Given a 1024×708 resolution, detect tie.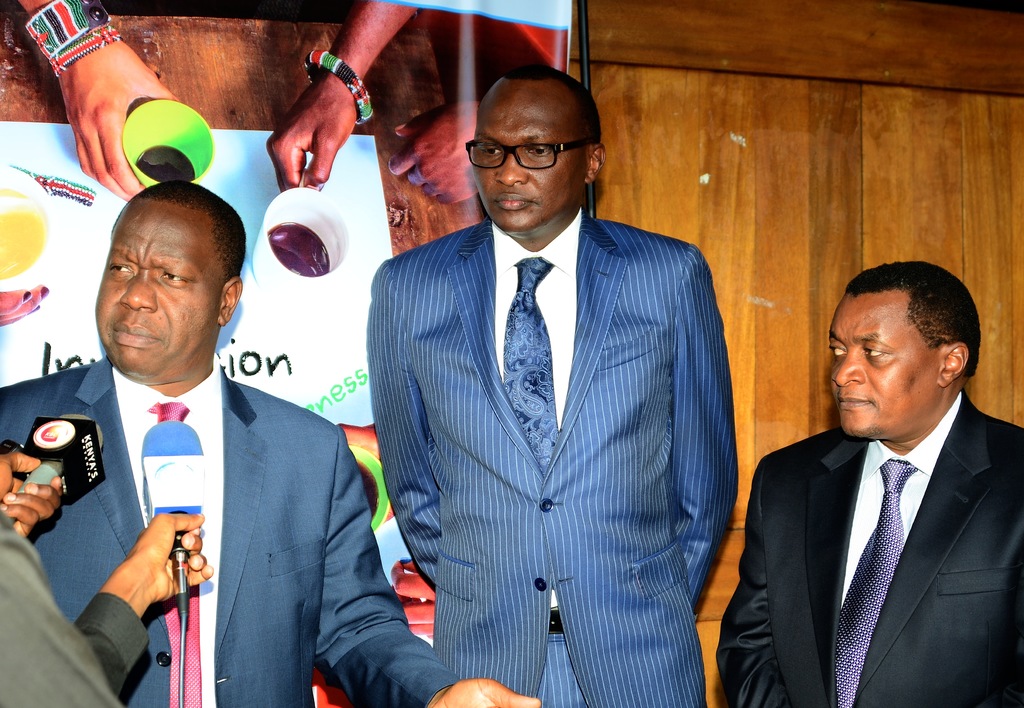
(144, 396, 205, 707).
